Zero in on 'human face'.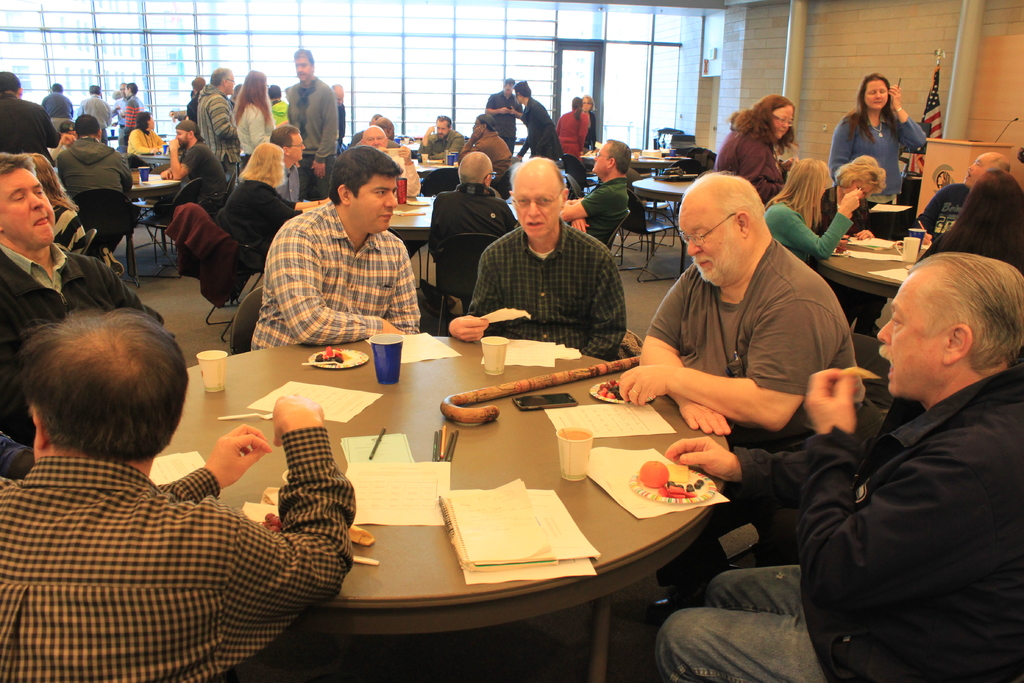
Zeroed in: box=[291, 134, 305, 161].
